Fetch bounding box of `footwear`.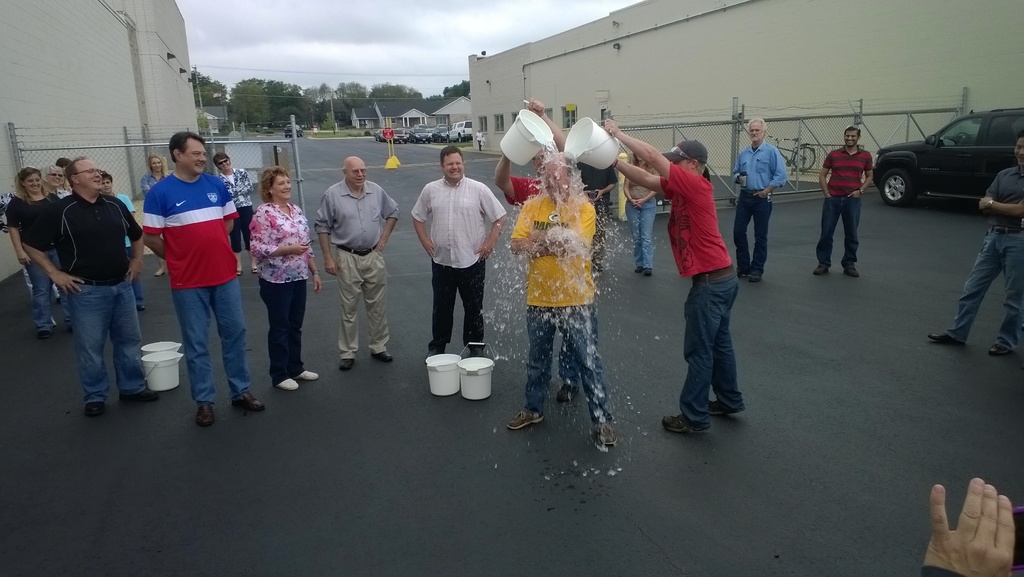
Bbox: 195/404/214/426.
